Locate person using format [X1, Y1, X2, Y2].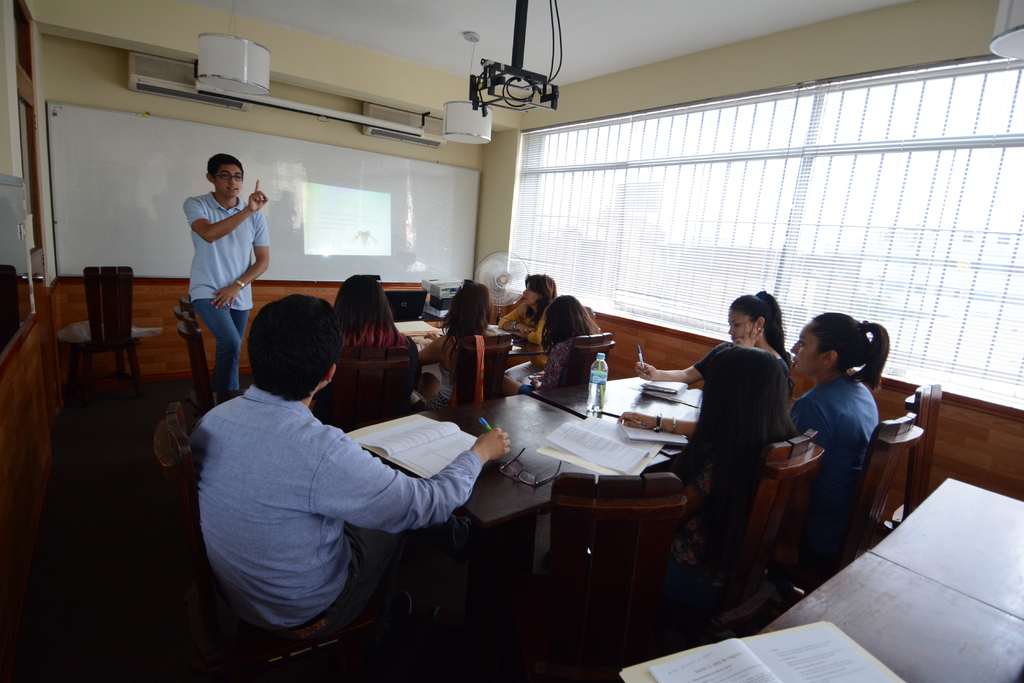
[412, 278, 502, 410].
